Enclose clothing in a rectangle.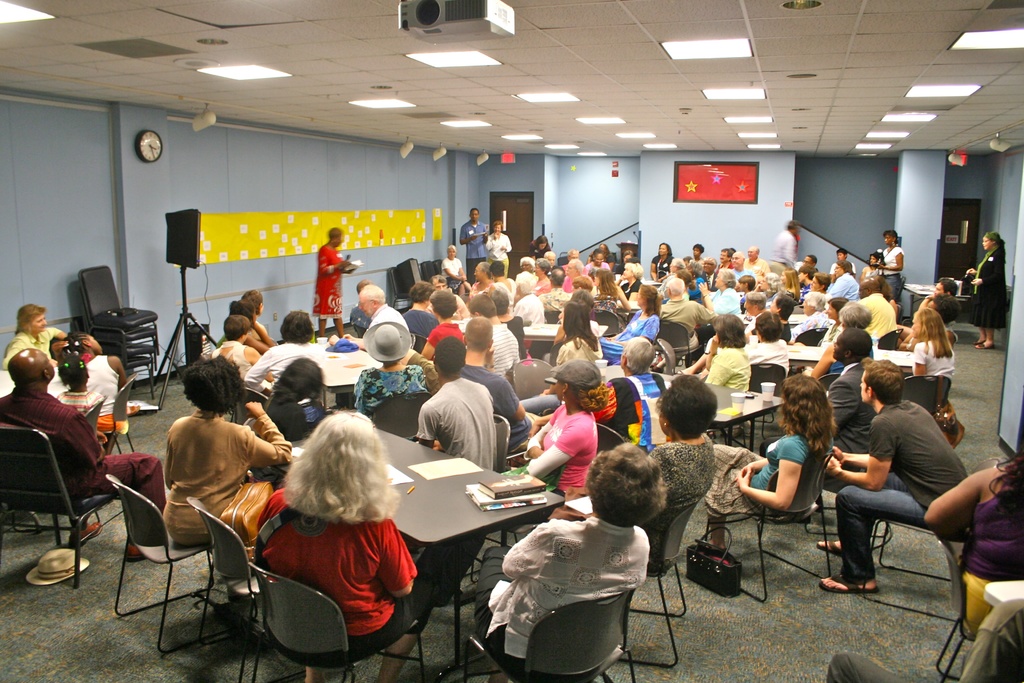
x1=515 y1=293 x2=543 y2=328.
